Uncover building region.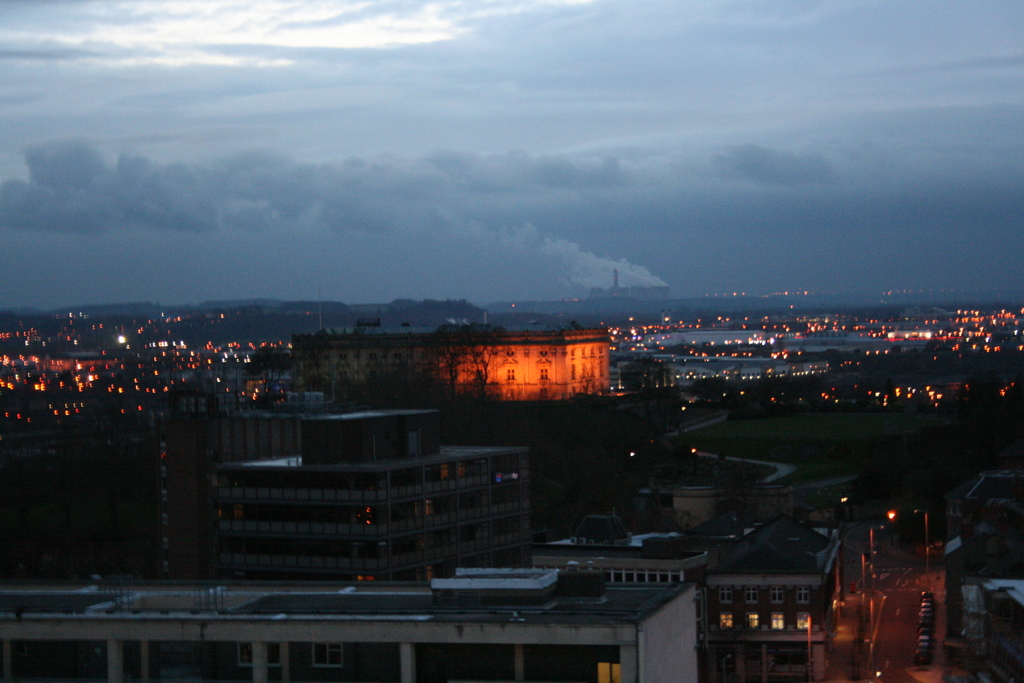
Uncovered: <region>536, 516, 844, 682</region>.
